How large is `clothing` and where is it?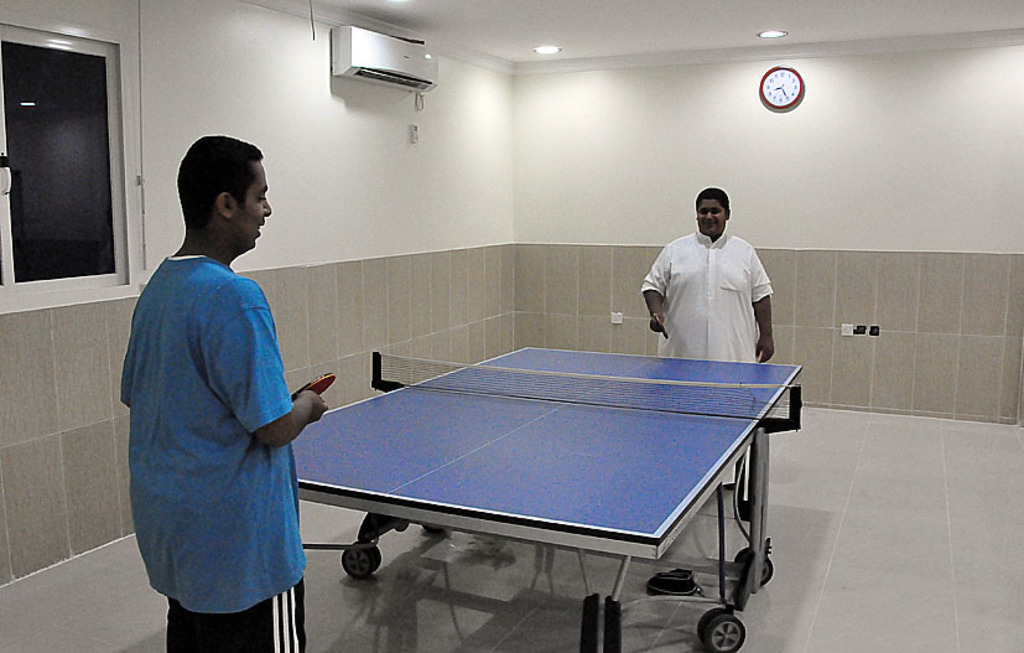
Bounding box: {"x1": 114, "y1": 258, "x2": 307, "y2": 652}.
